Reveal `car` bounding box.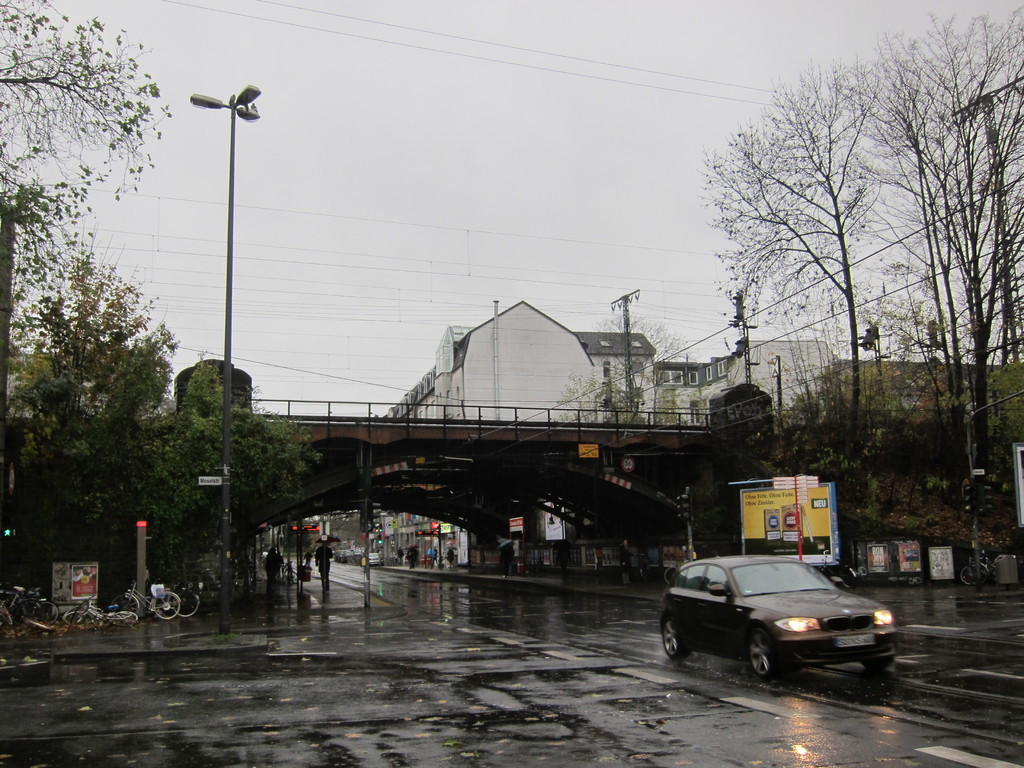
Revealed: bbox=[659, 554, 912, 684].
